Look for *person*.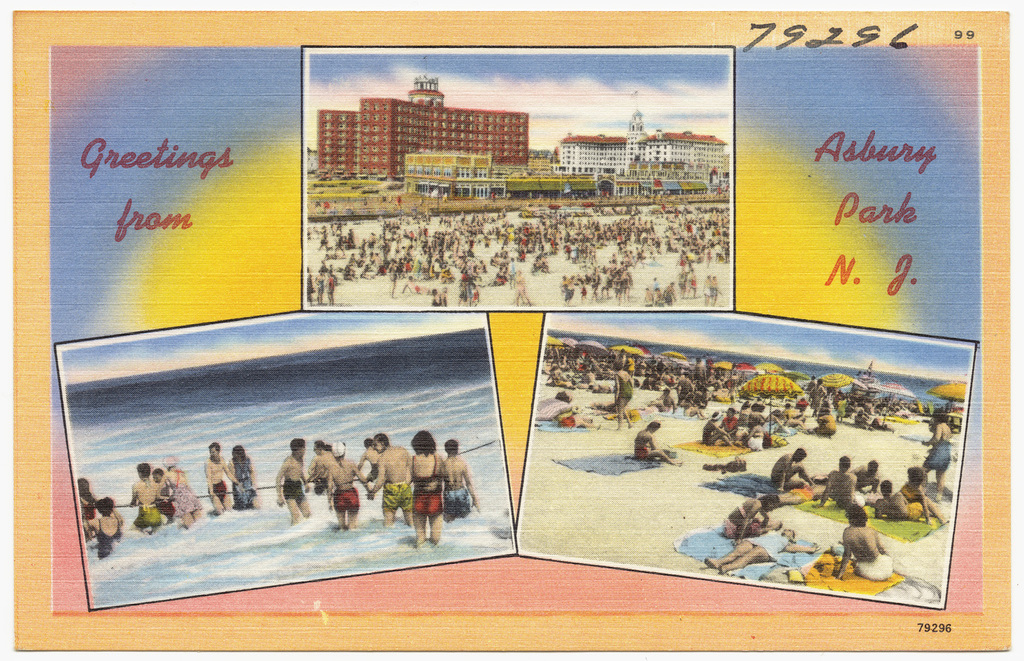
Found: box=[355, 438, 373, 484].
